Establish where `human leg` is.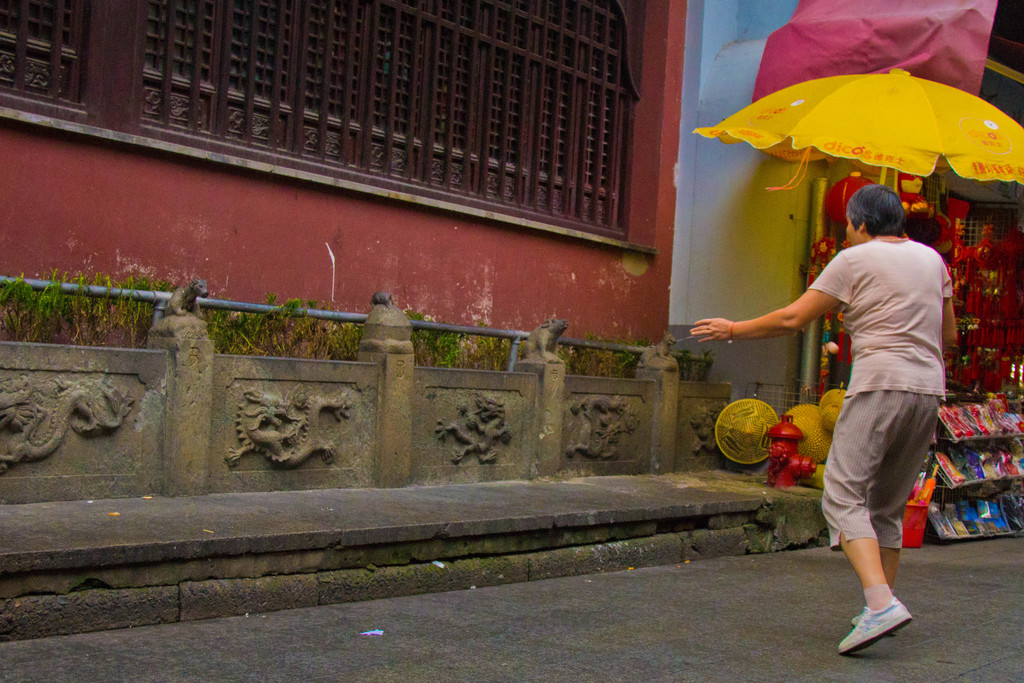
Established at (817, 389, 916, 658).
